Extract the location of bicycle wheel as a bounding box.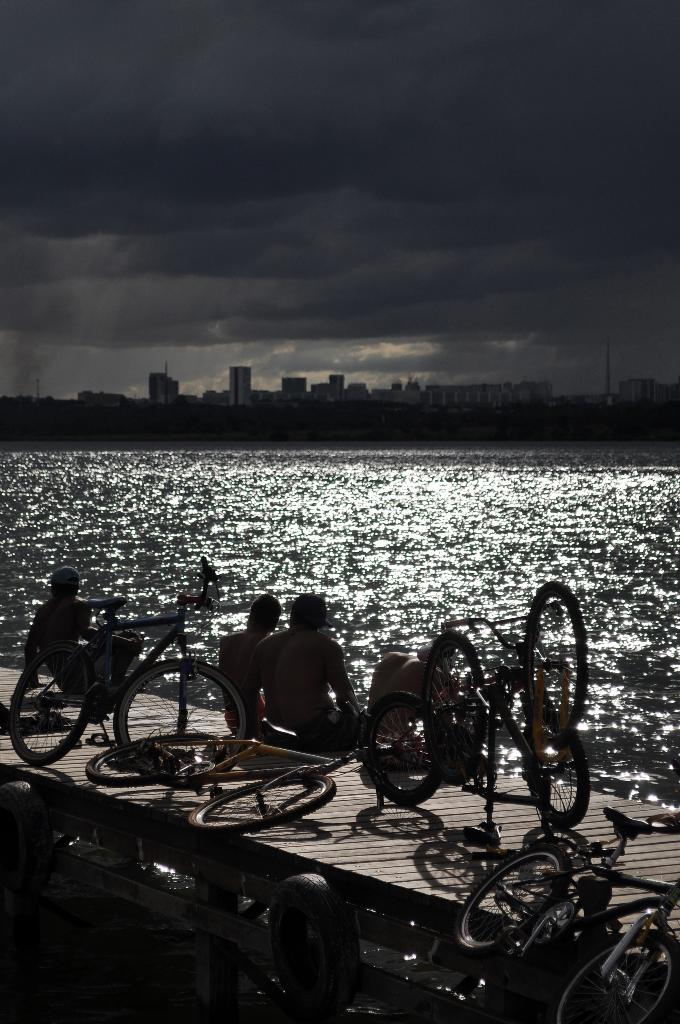
x1=79 y1=732 x2=228 y2=799.
